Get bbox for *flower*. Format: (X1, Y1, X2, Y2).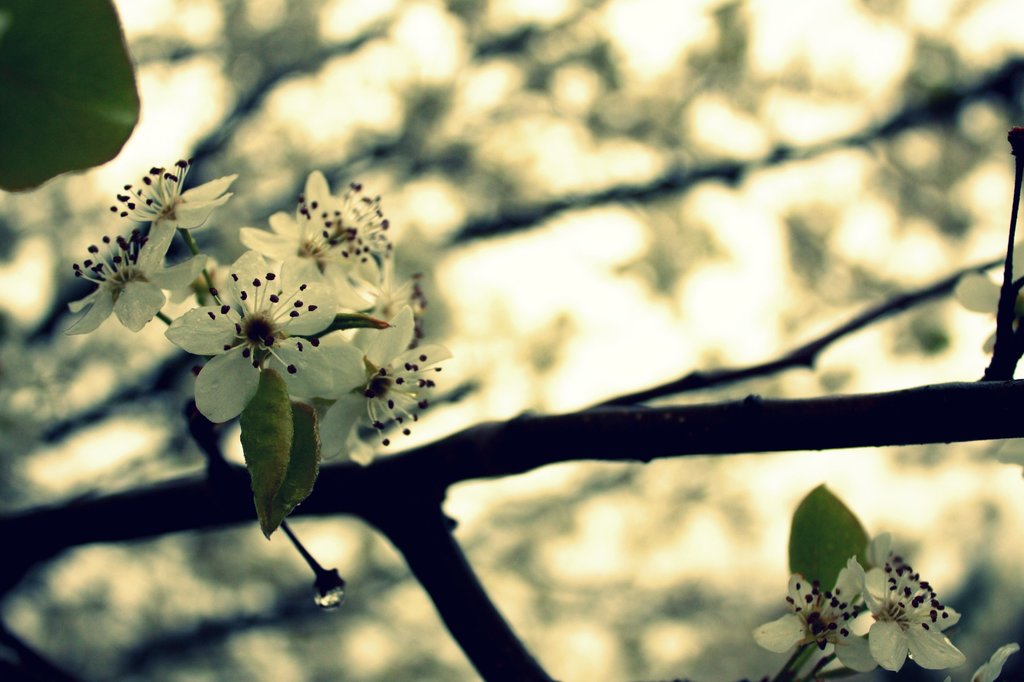
(753, 550, 890, 676).
